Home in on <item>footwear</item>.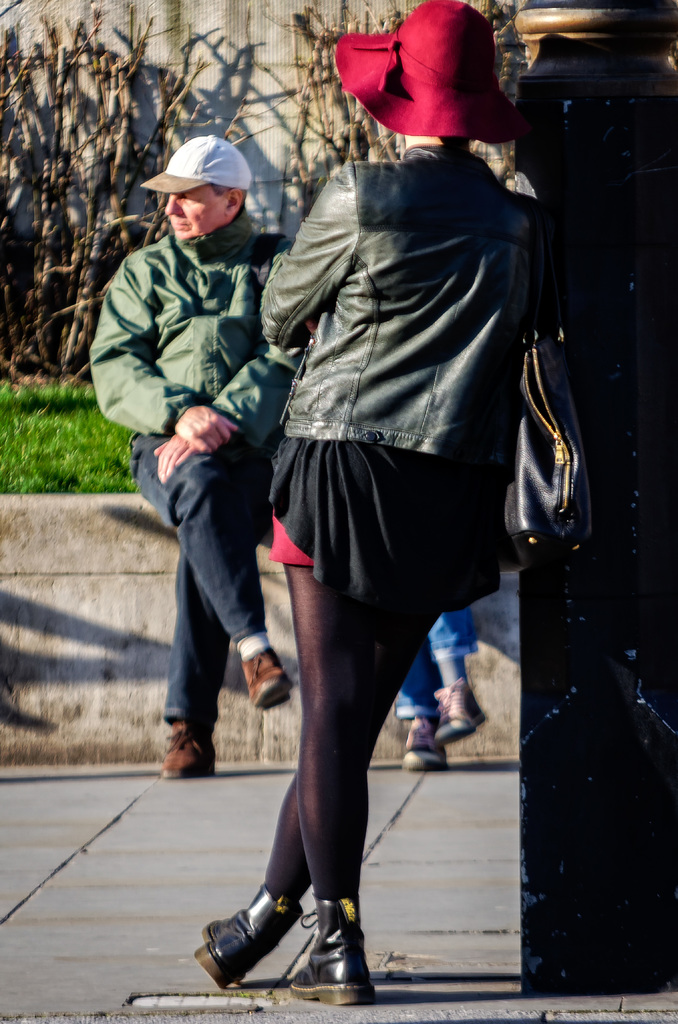
Homed in at bbox=(214, 884, 319, 977).
